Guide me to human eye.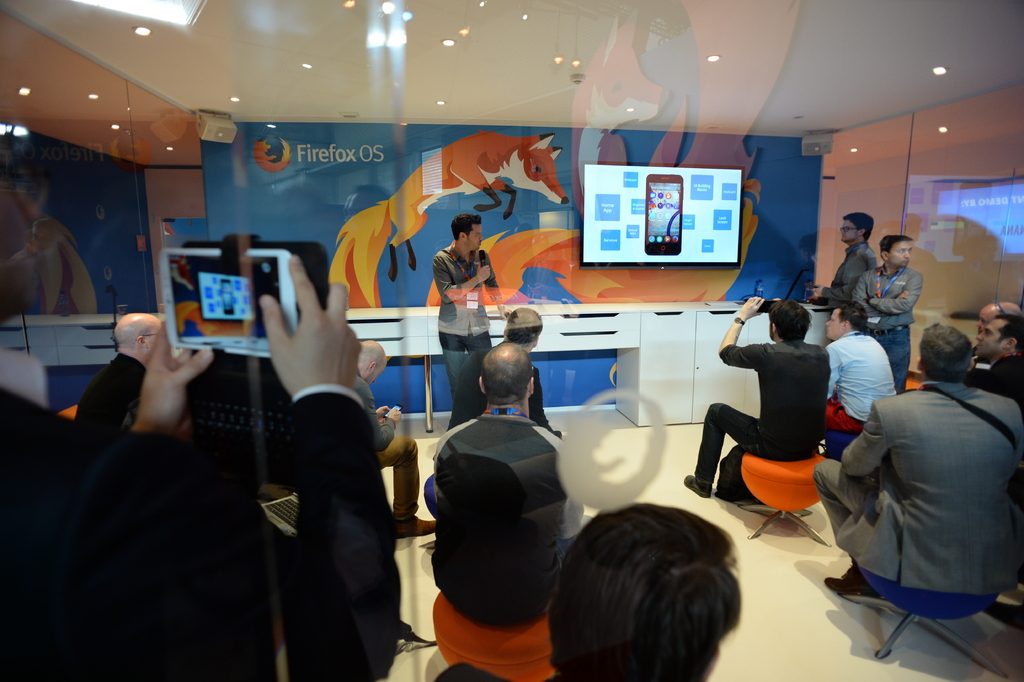
Guidance: crop(900, 250, 904, 259).
